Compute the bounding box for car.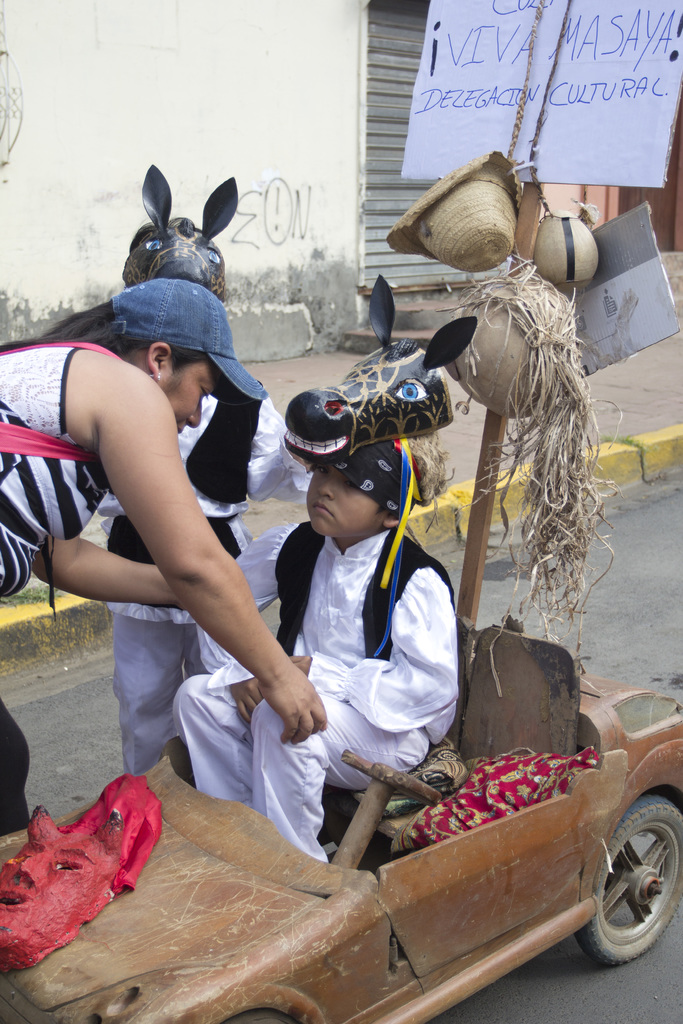
select_region(6, 711, 678, 1005).
